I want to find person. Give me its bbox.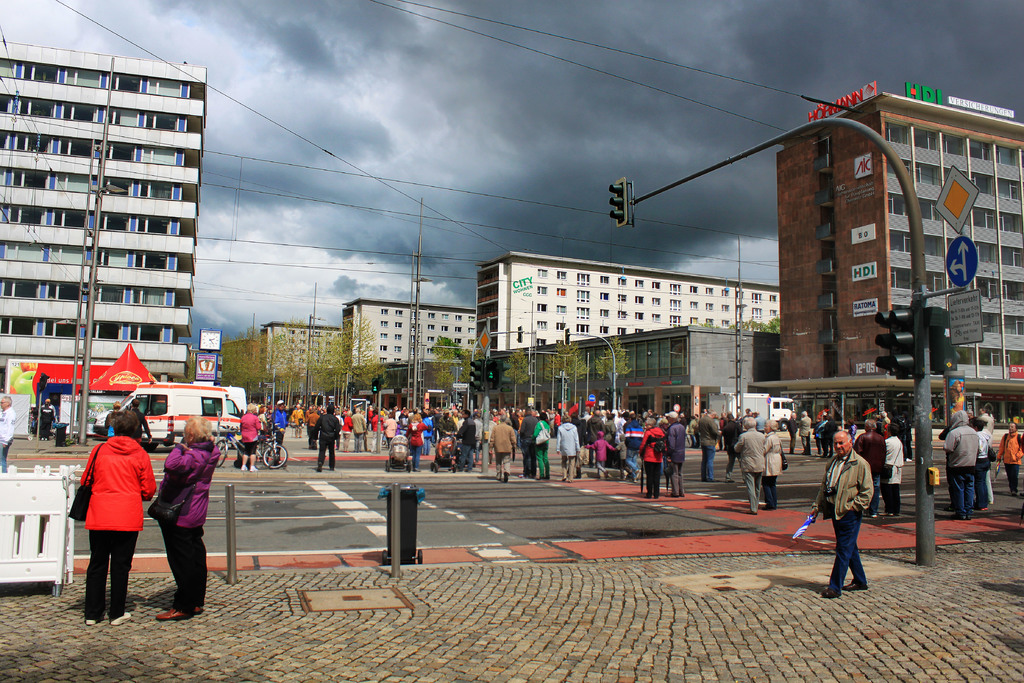
x1=554, y1=411, x2=585, y2=482.
